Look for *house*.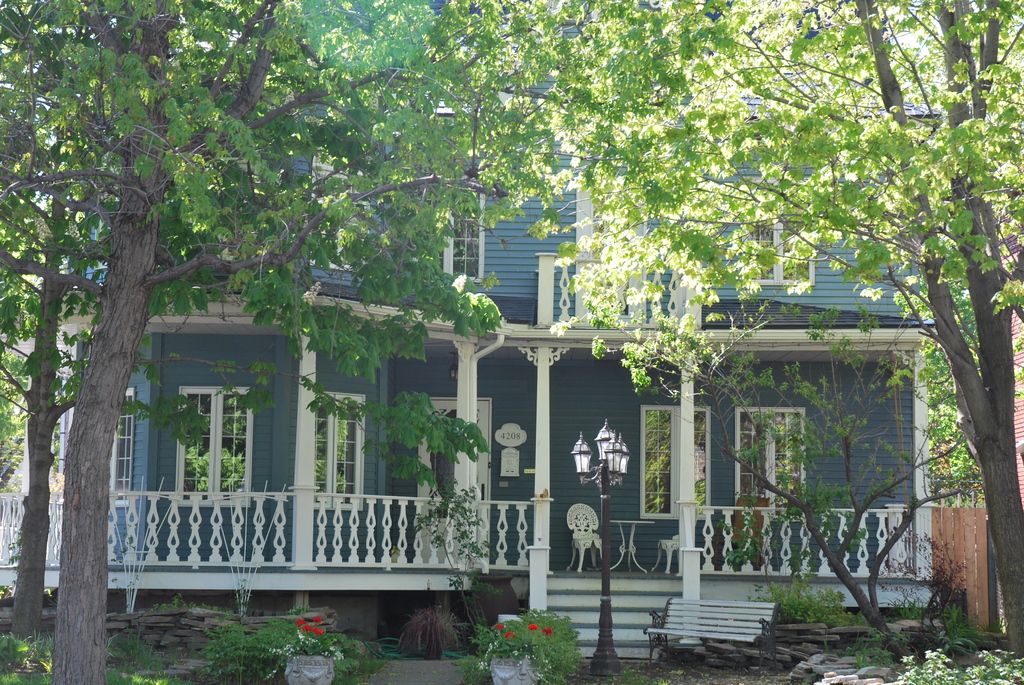
Found: bbox=(24, 19, 940, 565).
